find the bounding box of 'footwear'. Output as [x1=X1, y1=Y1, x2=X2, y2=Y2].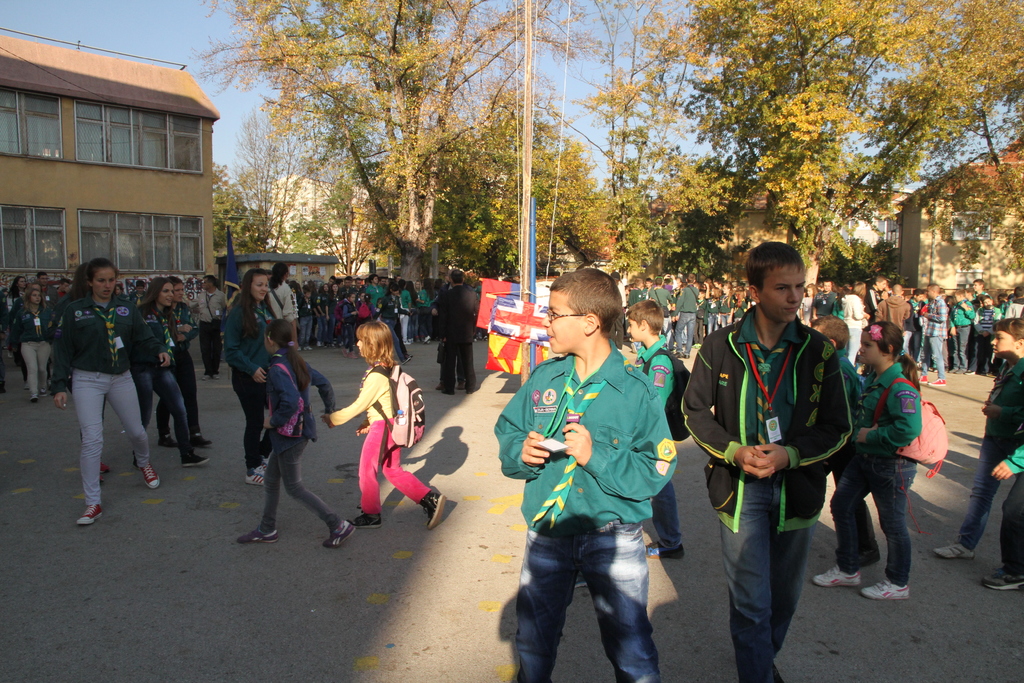
[x1=156, y1=436, x2=178, y2=449].
